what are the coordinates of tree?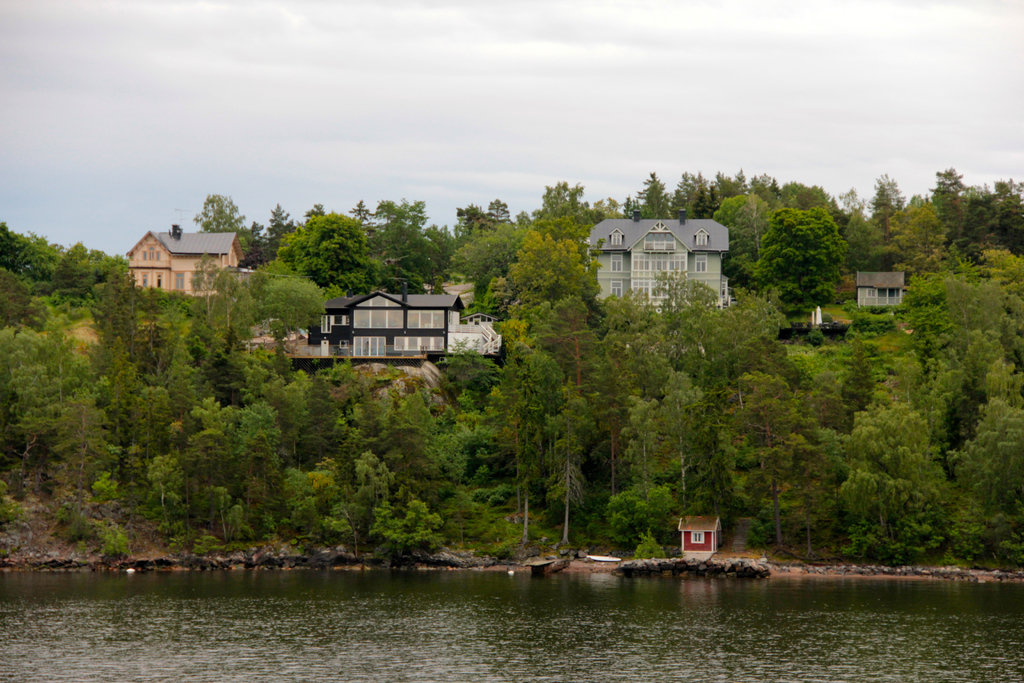
bbox=[839, 460, 916, 529].
